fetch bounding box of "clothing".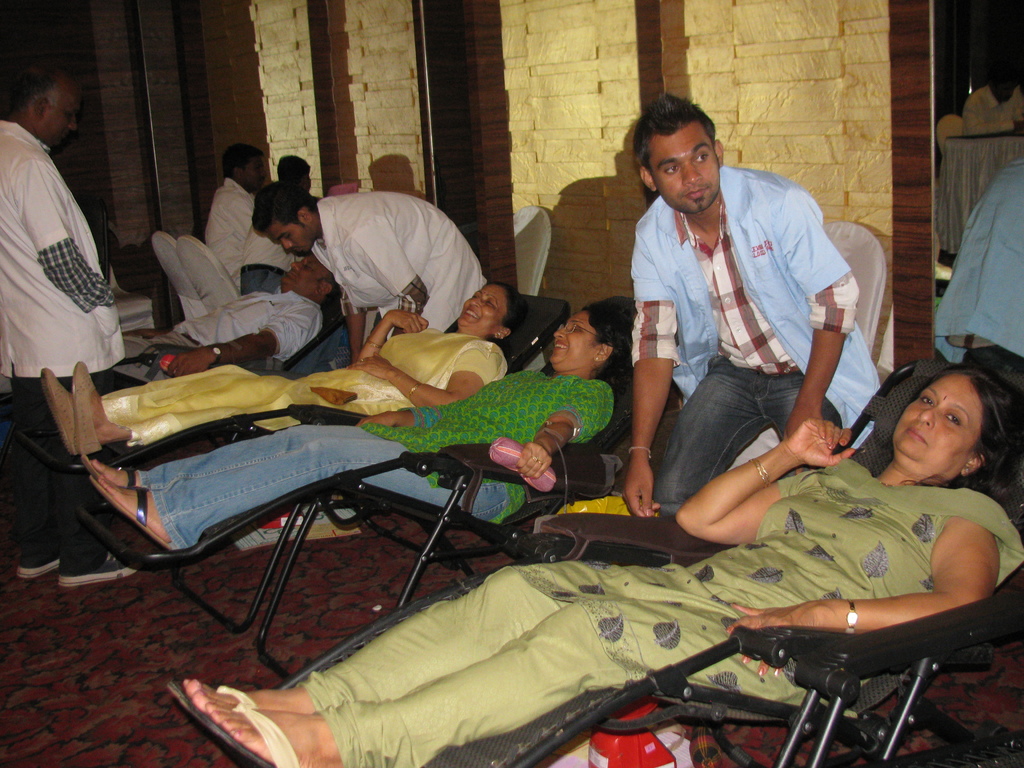
Bbox: {"left": 309, "top": 193, "right": 494, "bottom": 331}.
